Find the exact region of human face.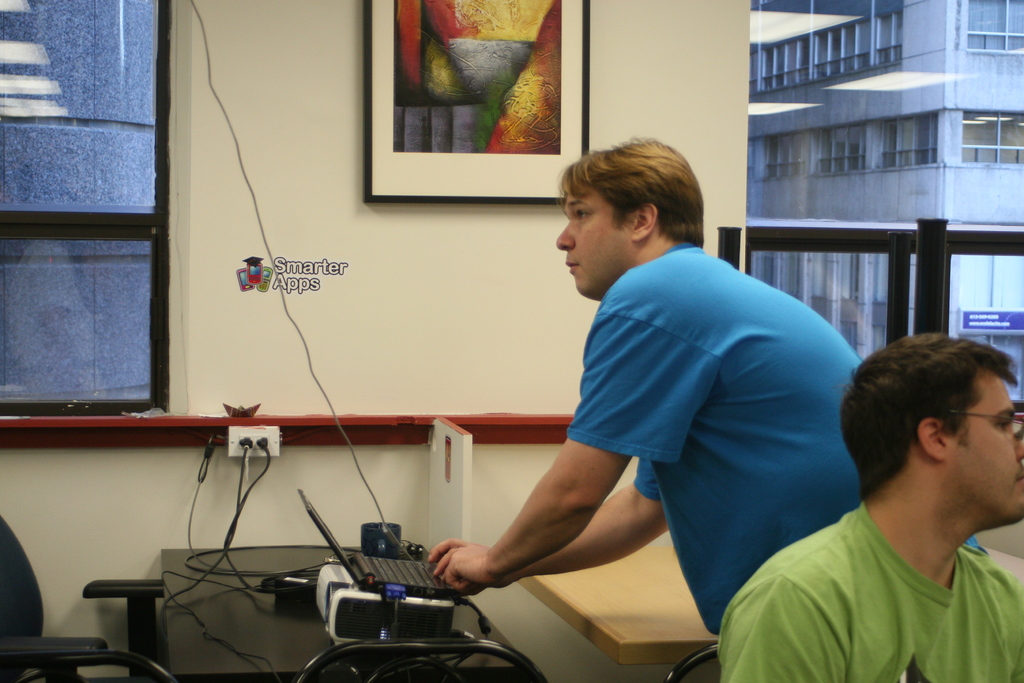
Exact region: {"left": 554, "top": 186, "right": 630, "bottom": 302}.
